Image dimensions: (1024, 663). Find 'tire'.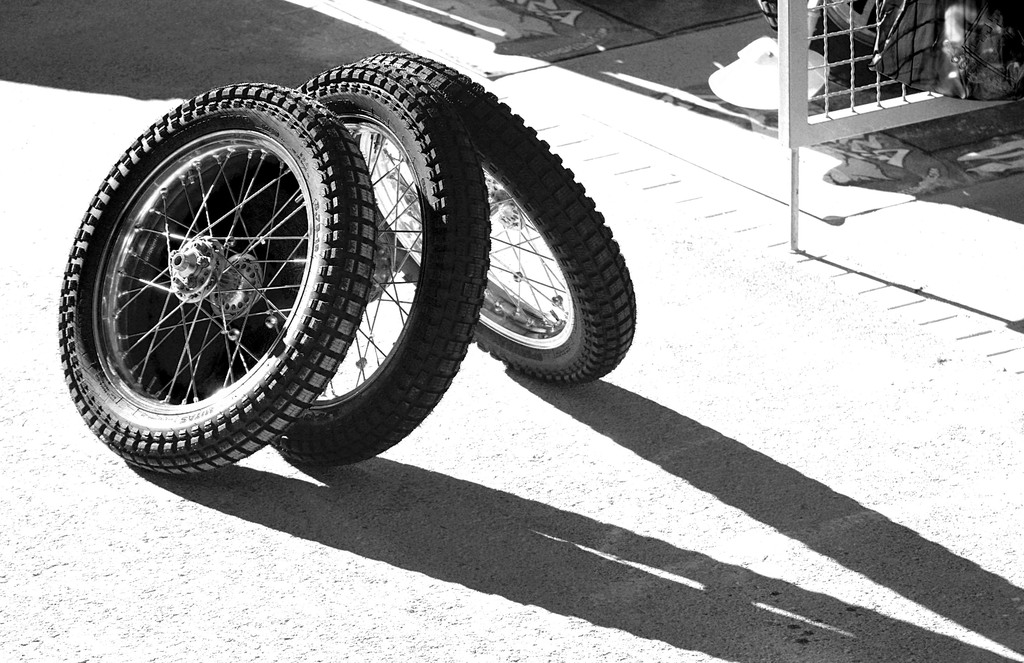
{"left": 263, "top": 61, "right": 493, "bottom": 465}.
